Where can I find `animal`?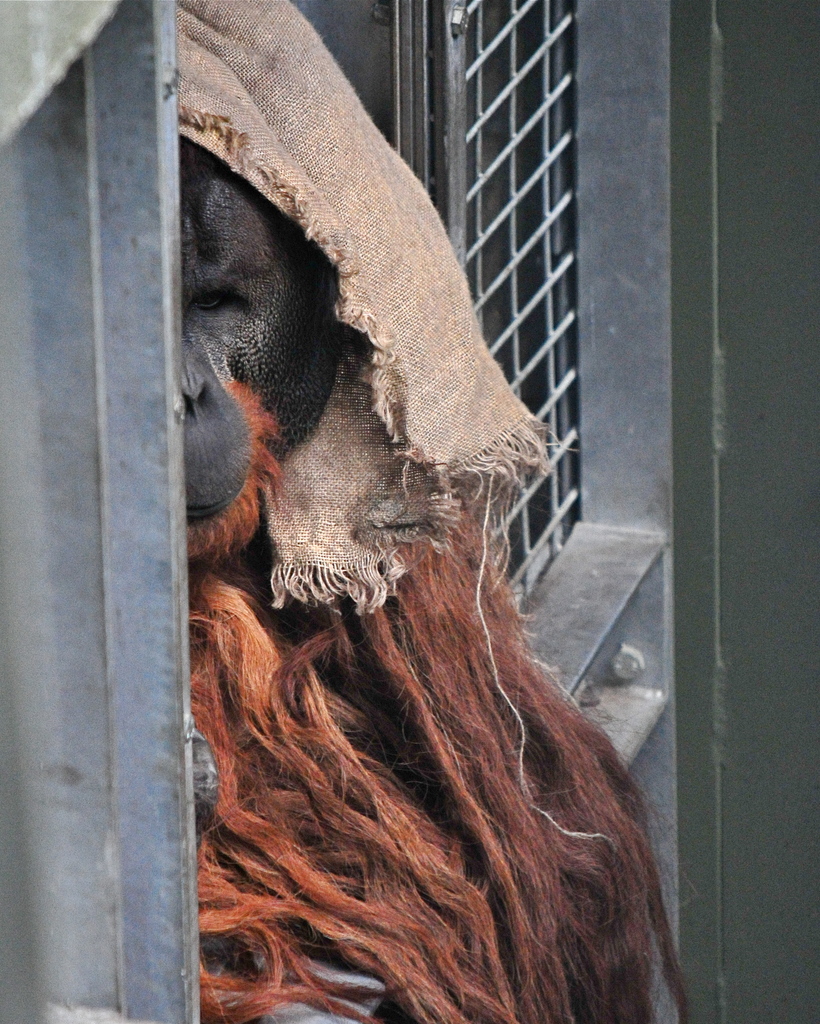
You can find it at detection(178, 133, 689, 1023).
